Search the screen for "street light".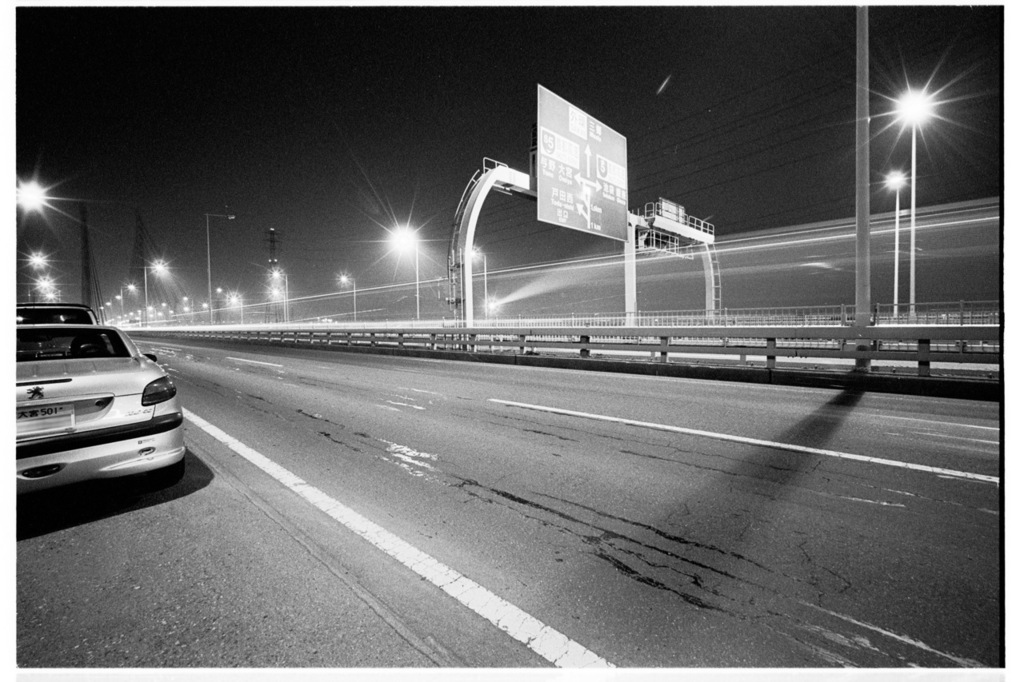
Found at <bbox>390, 223, 424, 319</bbox>.
